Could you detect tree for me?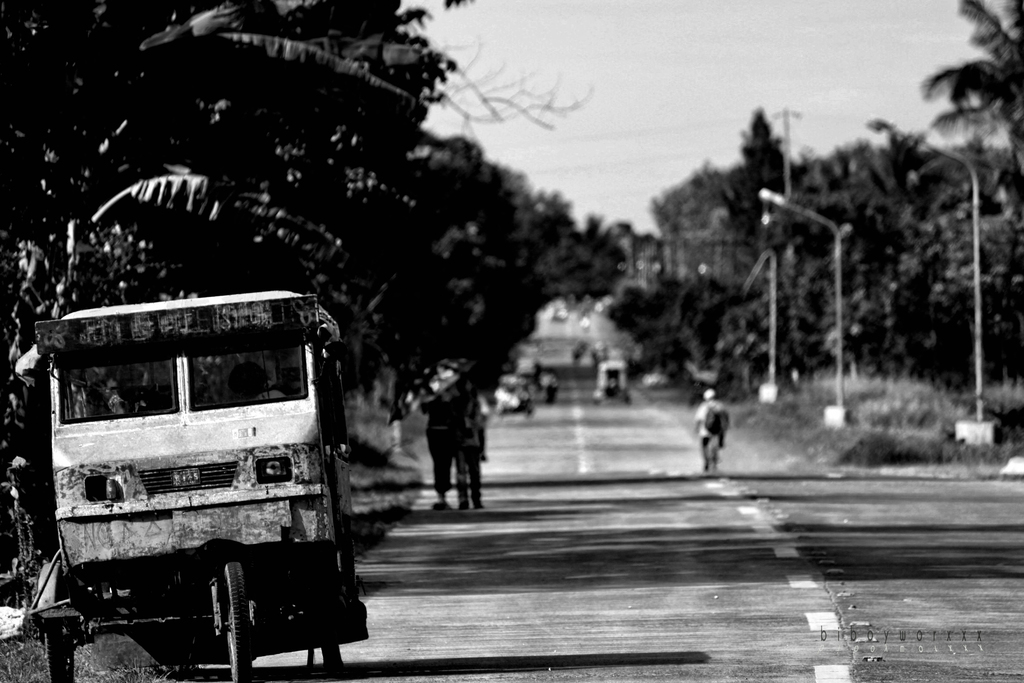
Detection result: (581,211,619,243).
